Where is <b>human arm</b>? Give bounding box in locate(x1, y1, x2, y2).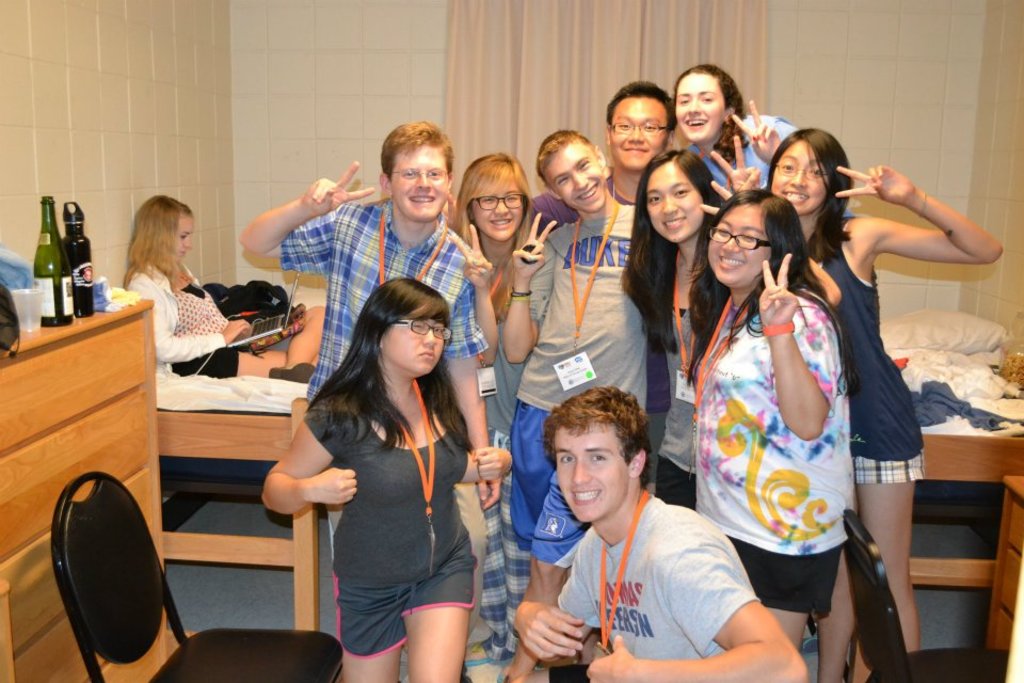
locate(254, 399, 364, 519).
